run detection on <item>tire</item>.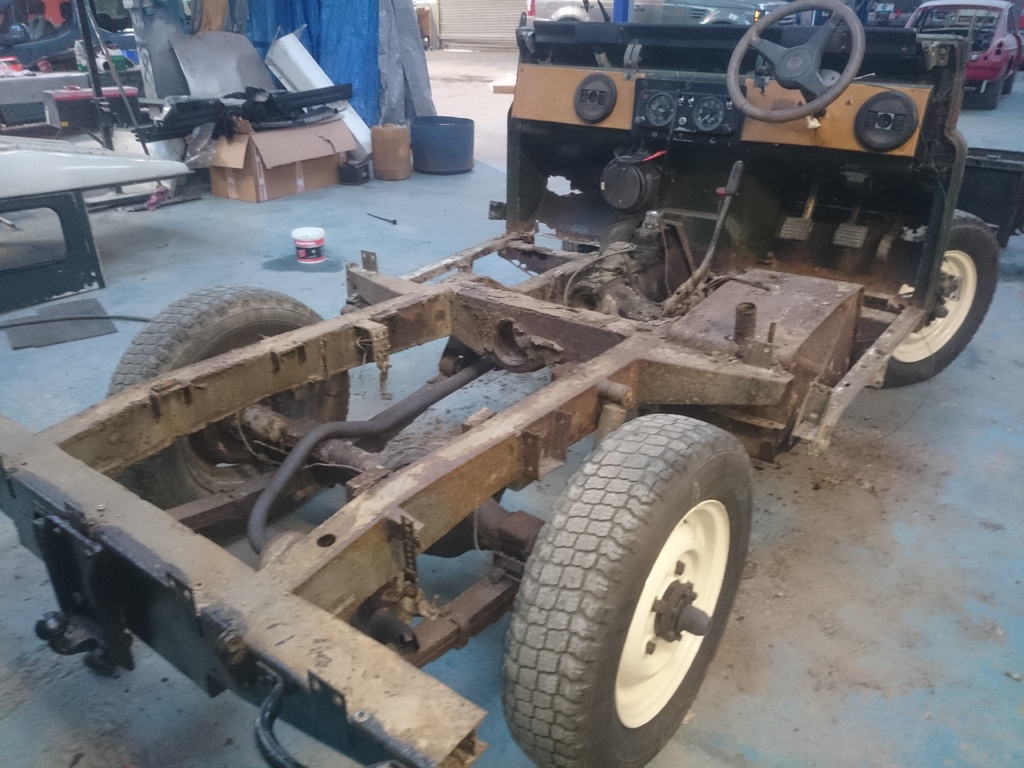
Result: bbox=(984, 75, 1002, 109).
